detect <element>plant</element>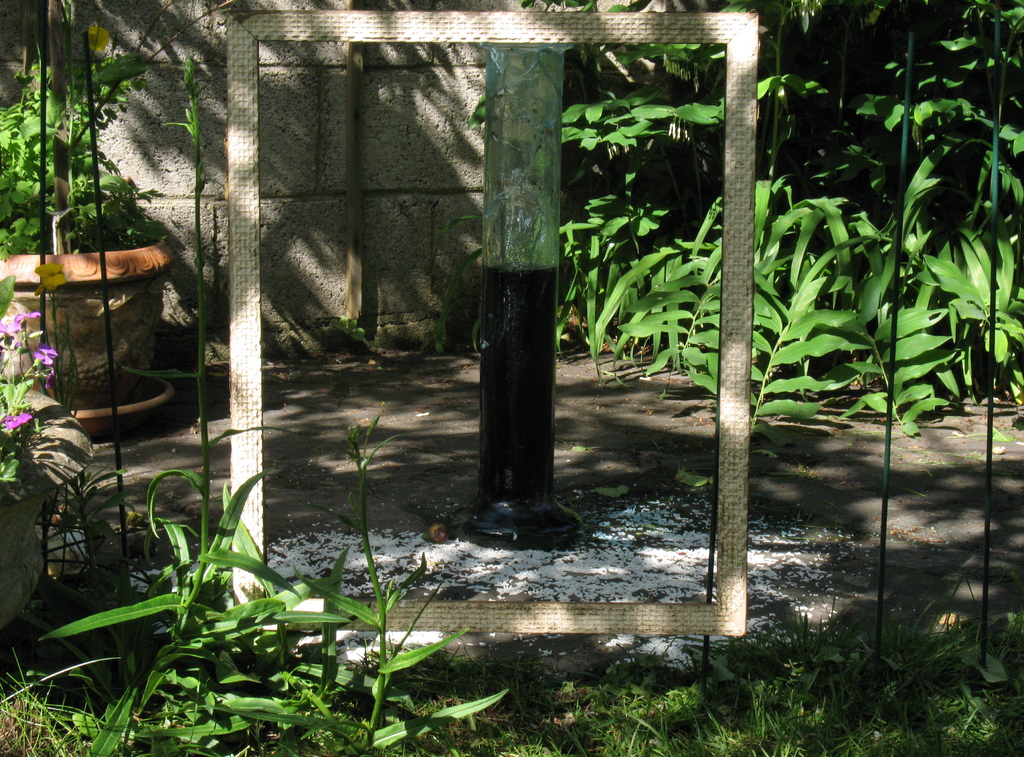
(x1=0, y1=260, x2=106, y2=593)
